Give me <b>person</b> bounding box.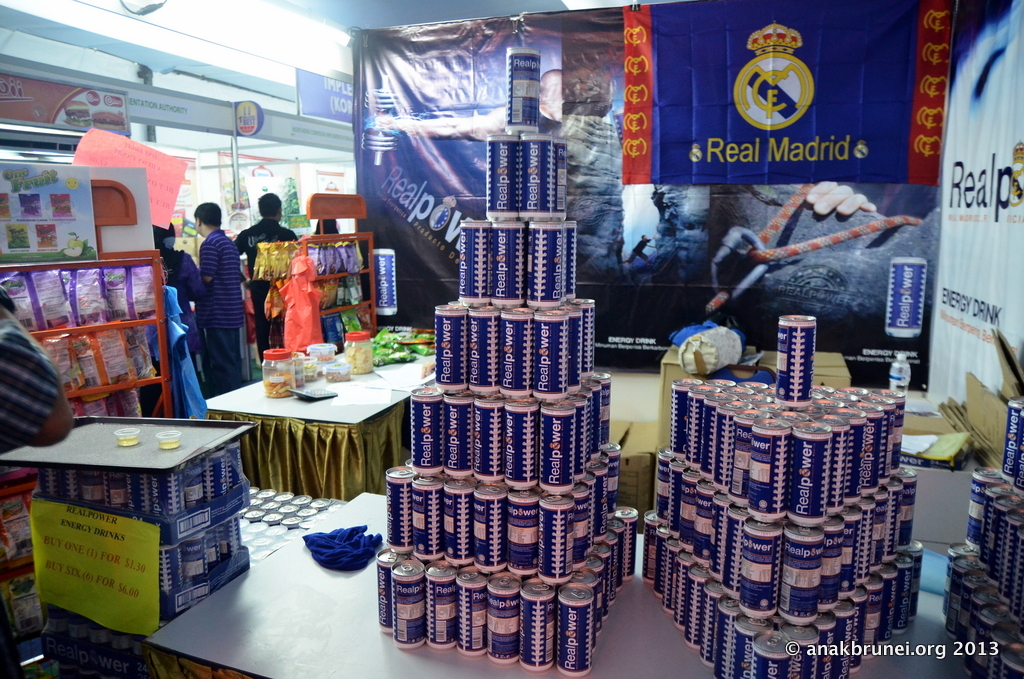
region(199, 194, 240, 391).
